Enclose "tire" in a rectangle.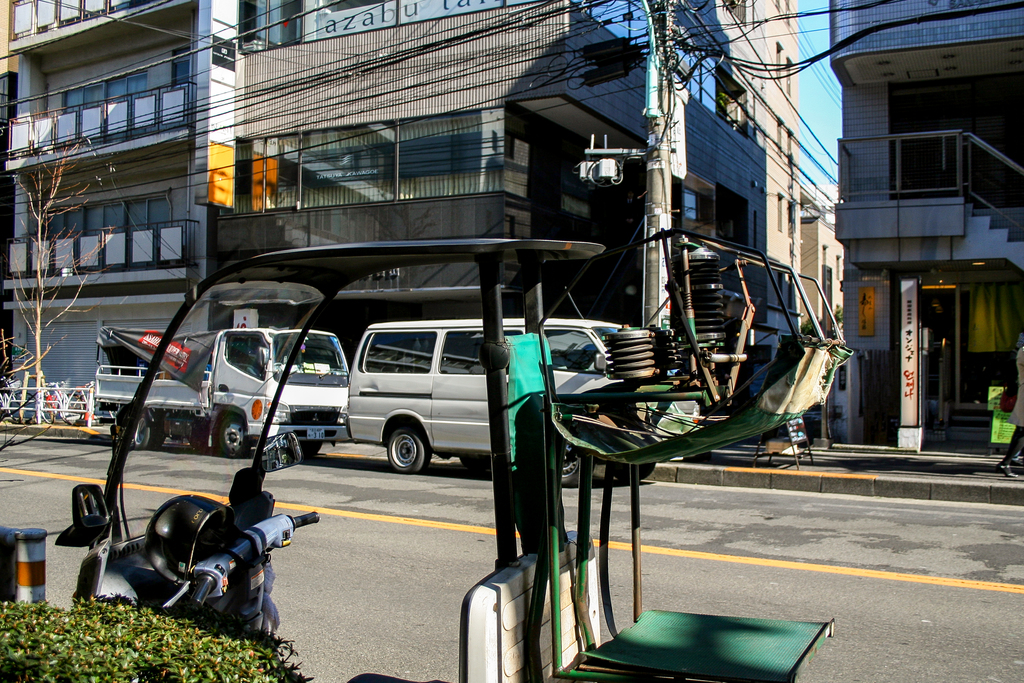
bbox=[38, 399, 56, 425].
